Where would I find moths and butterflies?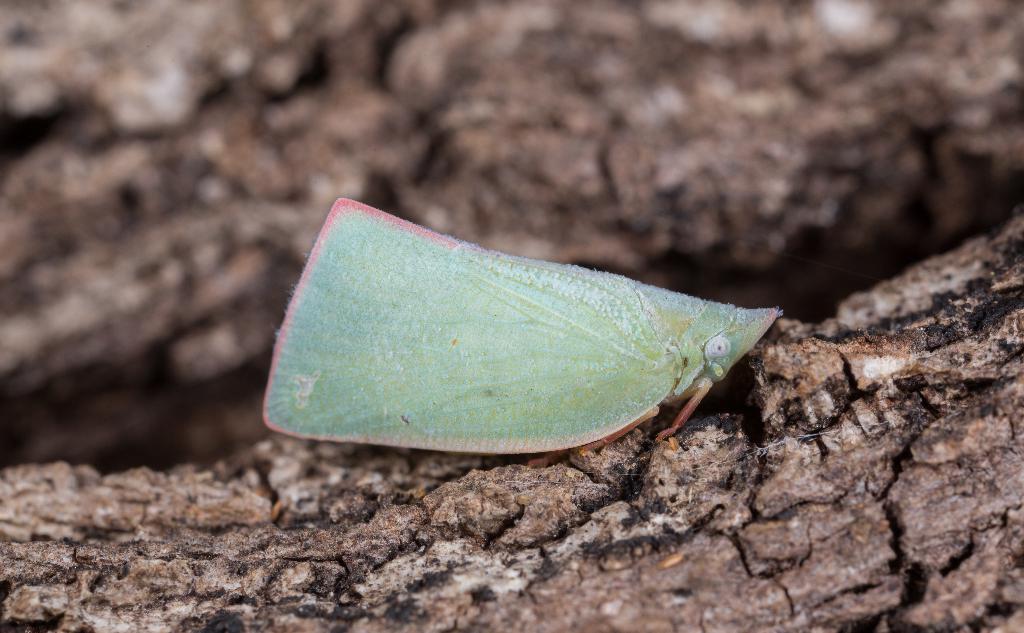
At Rect(263, 195, 782, 470).
